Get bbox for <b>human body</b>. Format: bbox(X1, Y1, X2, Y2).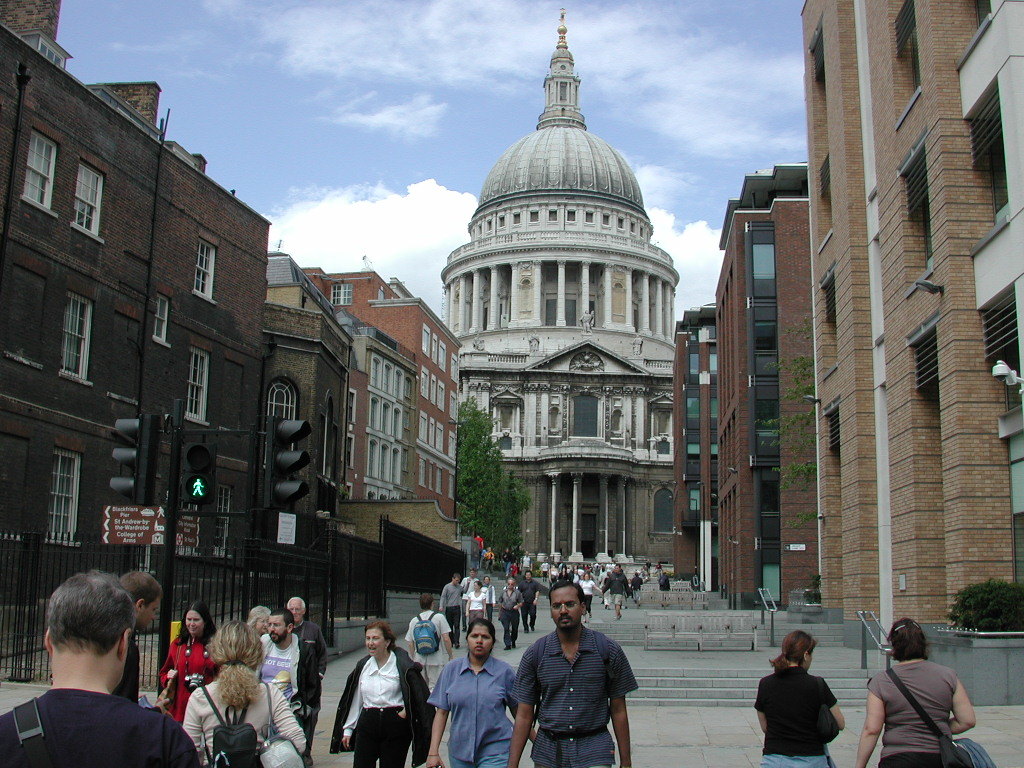
bbox(114, 635, 143, 702).
